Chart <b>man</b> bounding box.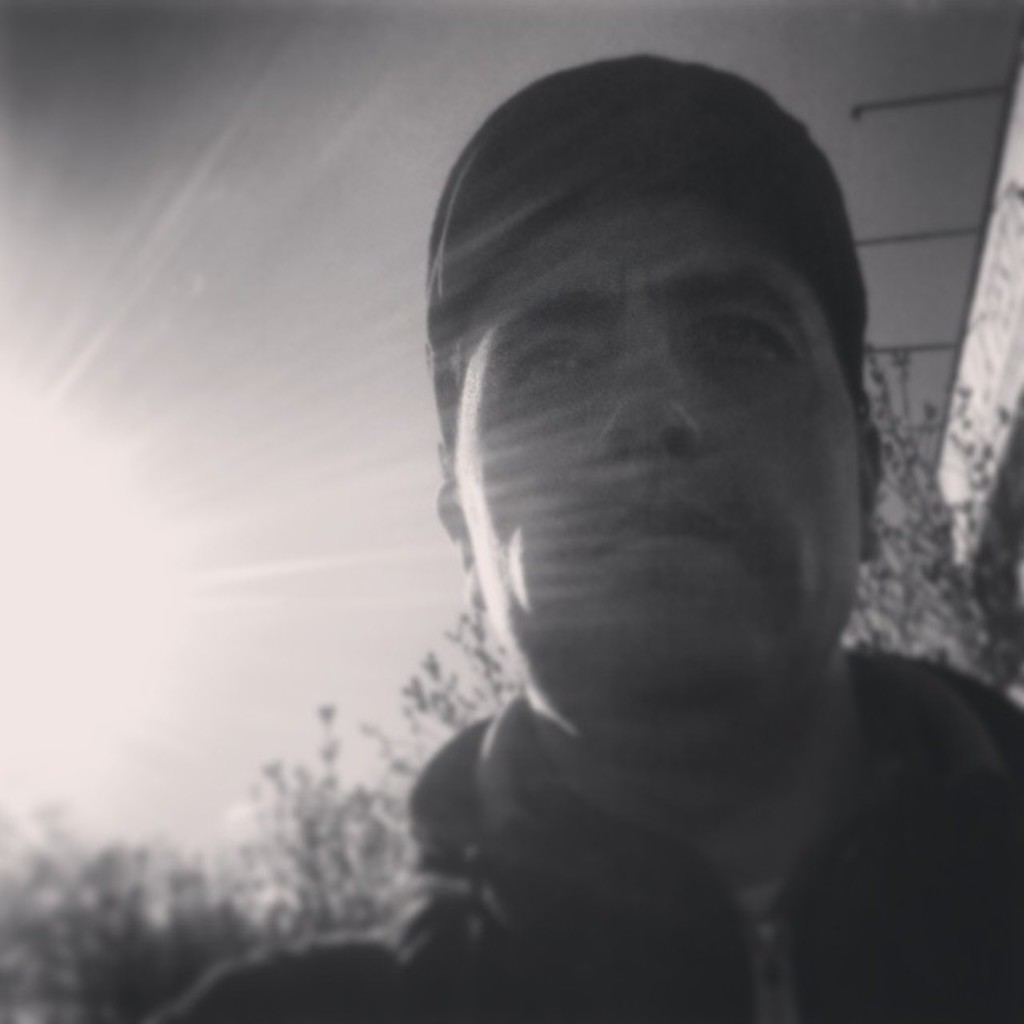
Charted: bbox(147, 61, 1022, 1022).
